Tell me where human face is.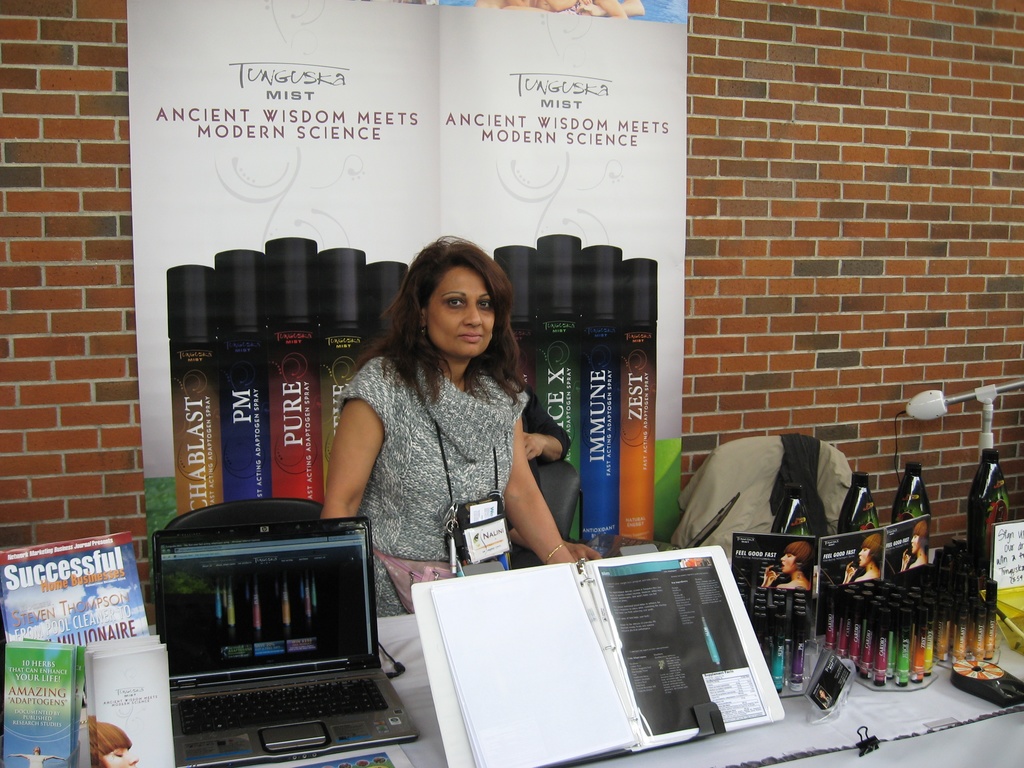
human face is at x1=779, y1=555, x2=794, y2=575.
